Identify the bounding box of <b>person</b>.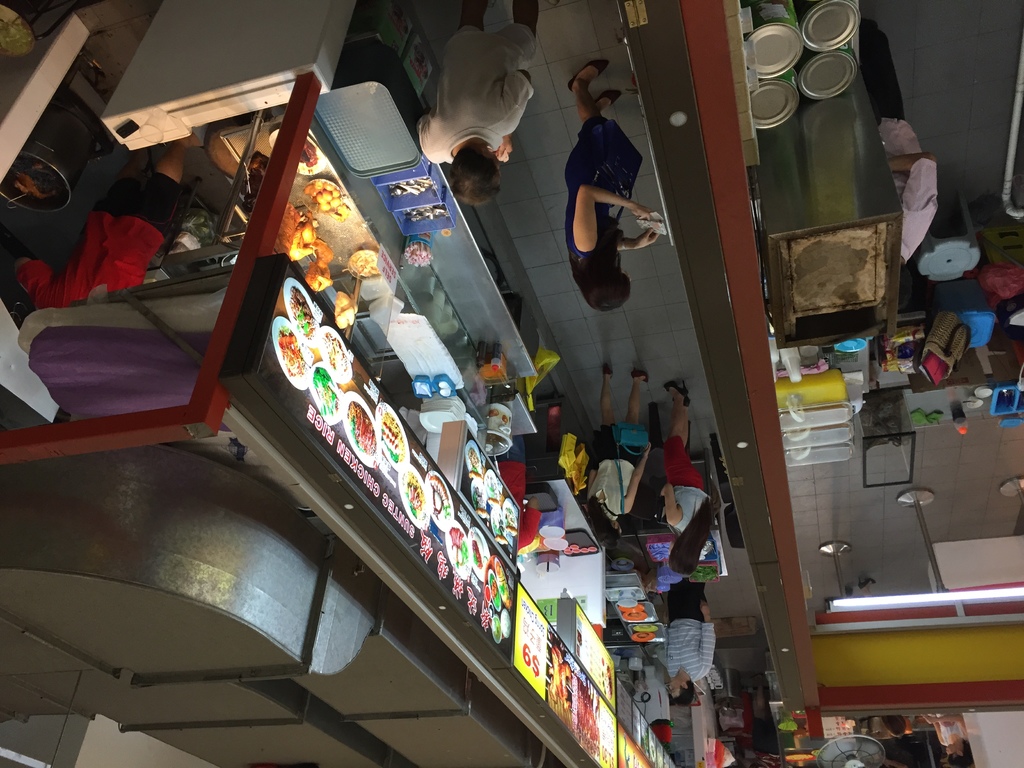
Rect(565, 58, 659, 315).
